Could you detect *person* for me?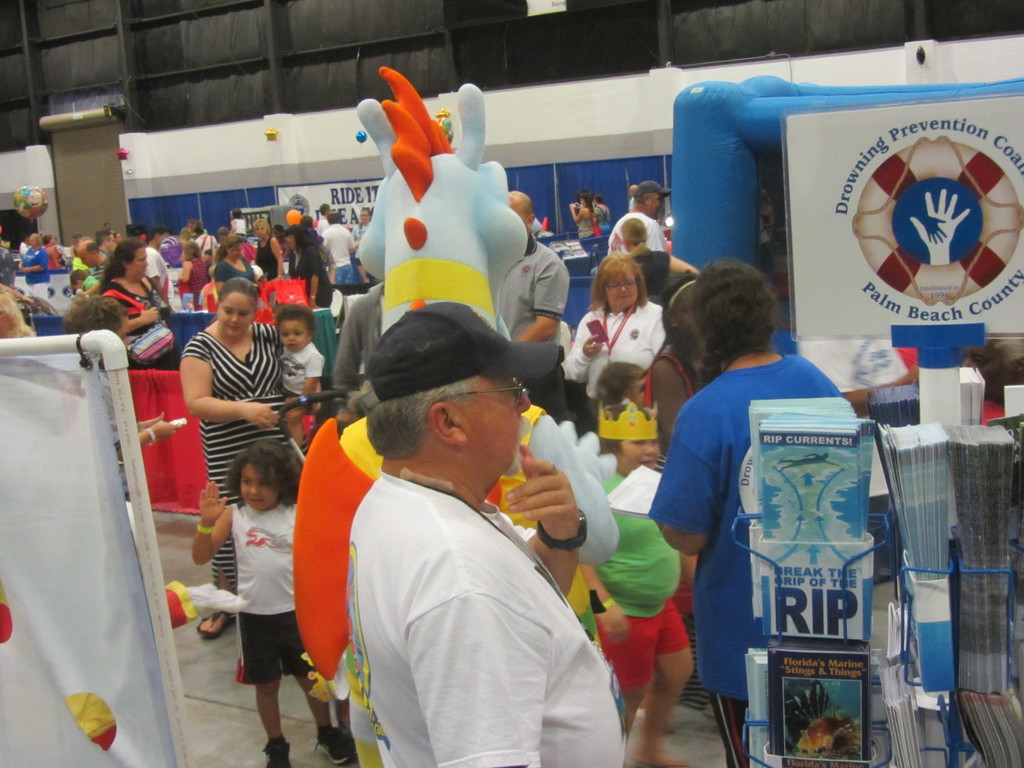
Detection result: <bbox>500, 193, 568, 347</bbox>.
